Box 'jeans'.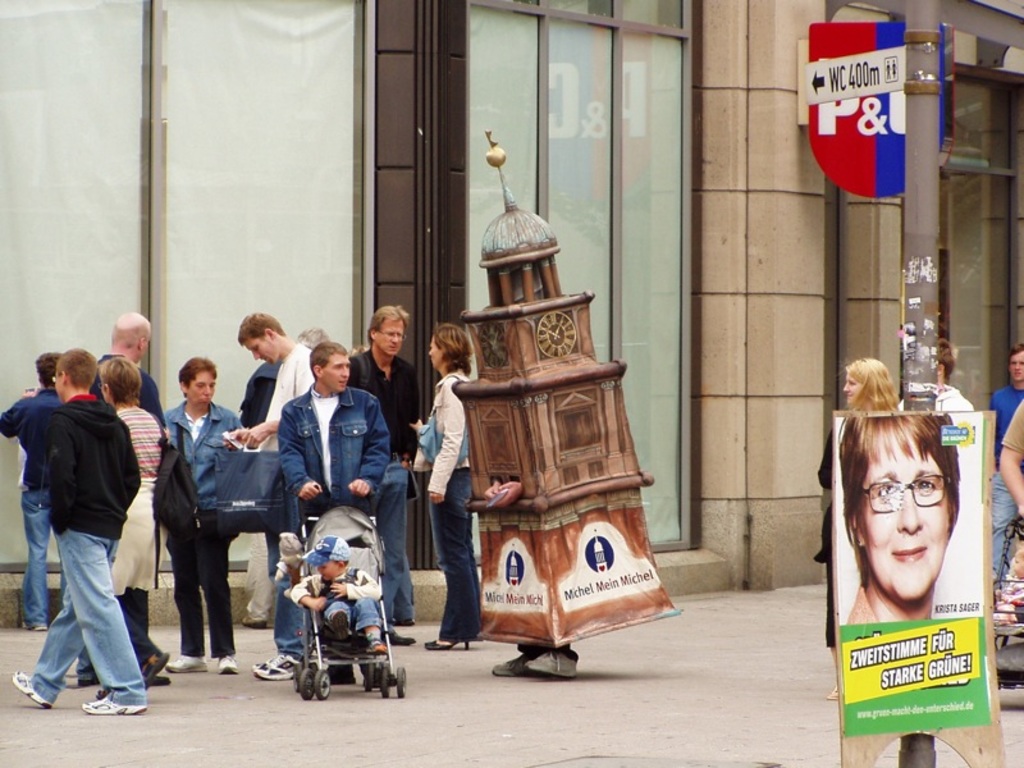
[26,522,136,721].
